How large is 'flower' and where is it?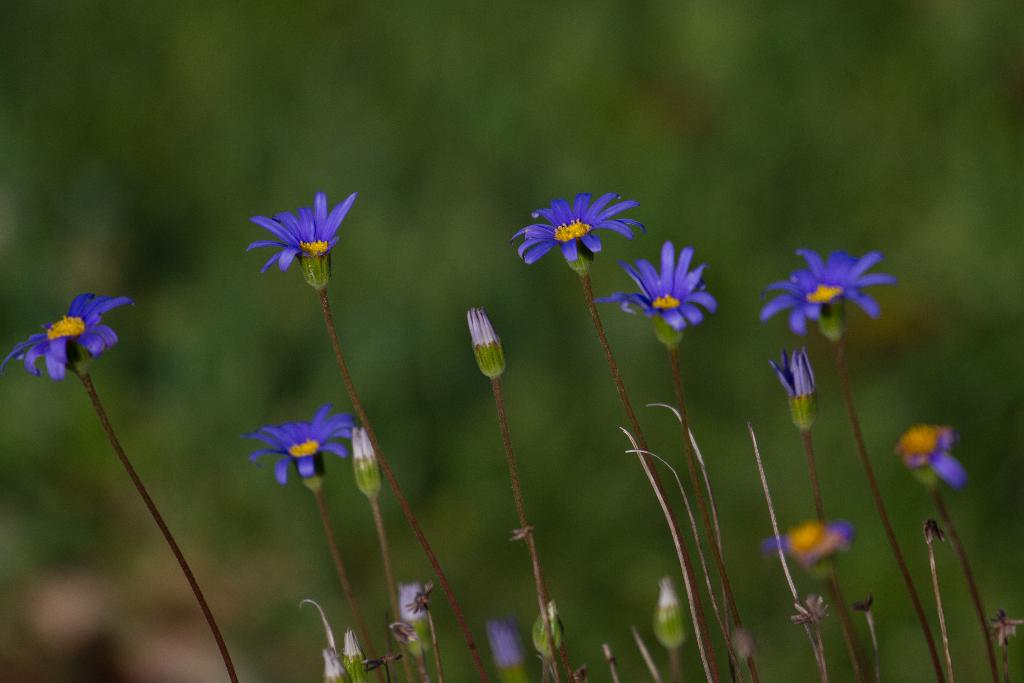
Bounding box: detection(509, 193, 646, 265).
